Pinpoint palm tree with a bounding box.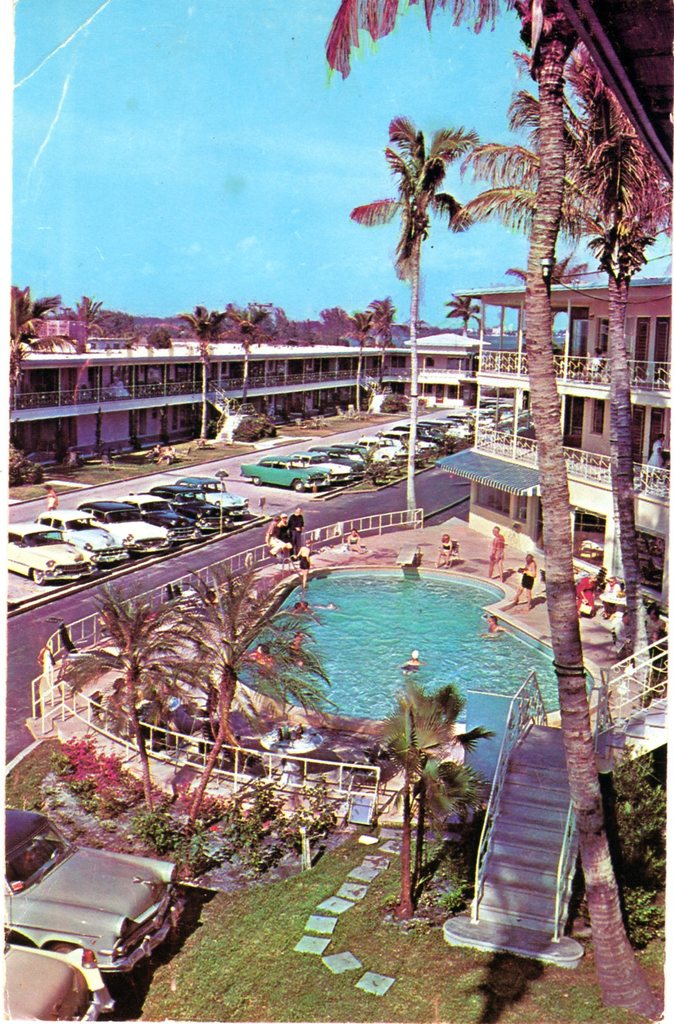
[357, 682, 616, 955].
